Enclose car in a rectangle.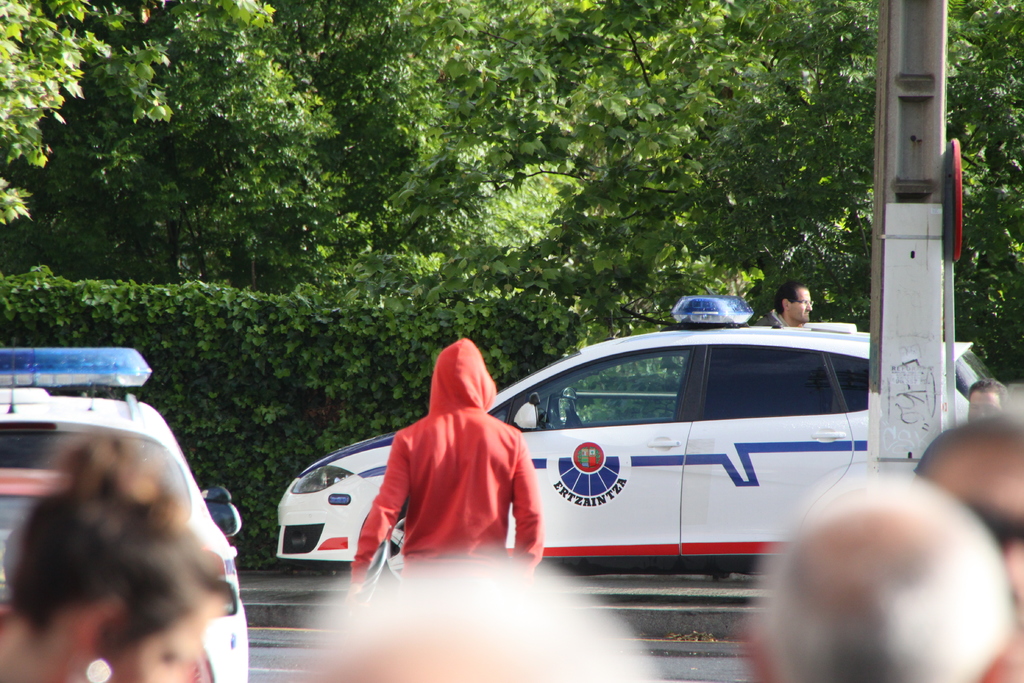
<box>0,466,205,674</box>.
